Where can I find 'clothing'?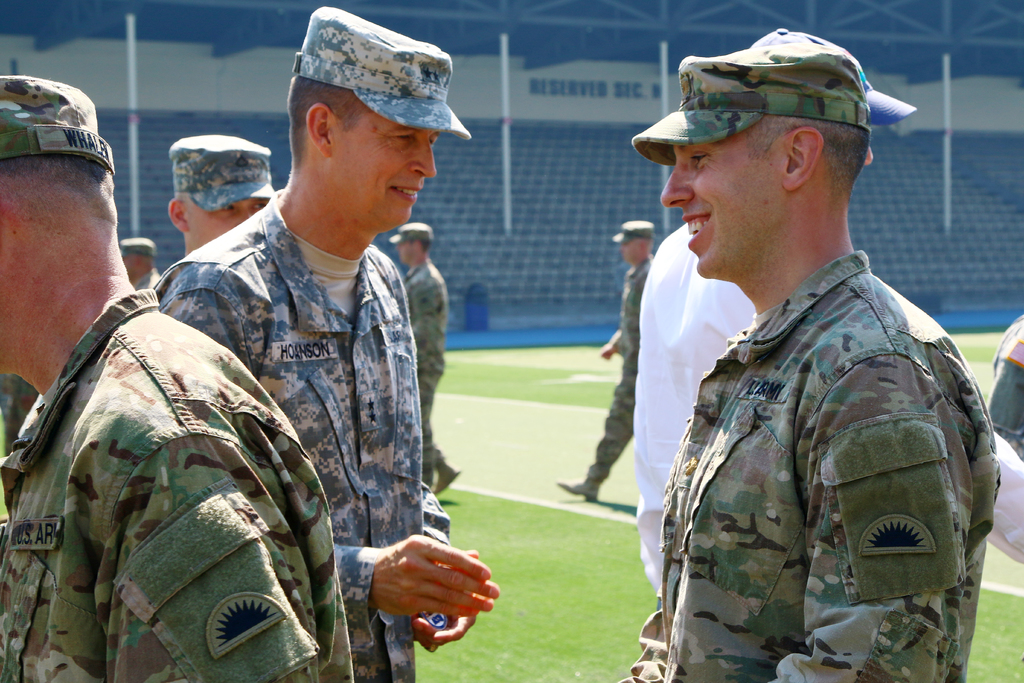
You can find it at Rect(580, 254, 653, 490).
